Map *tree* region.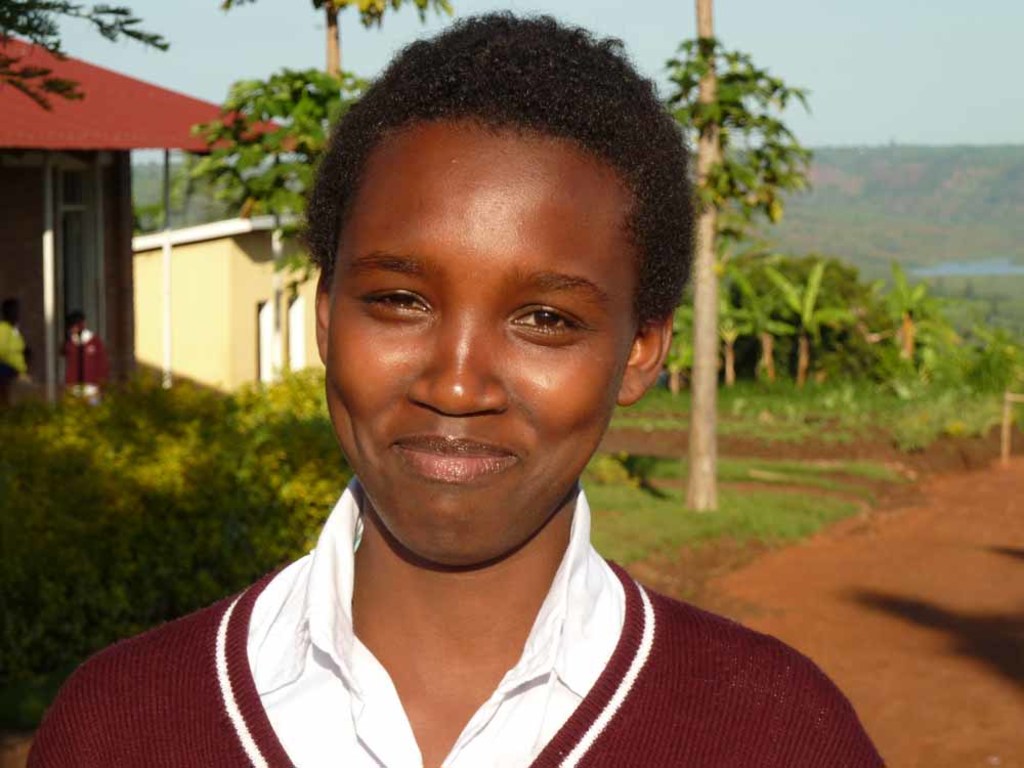
Mapped to x1=0, y1=0, x2=174, y2=102.
